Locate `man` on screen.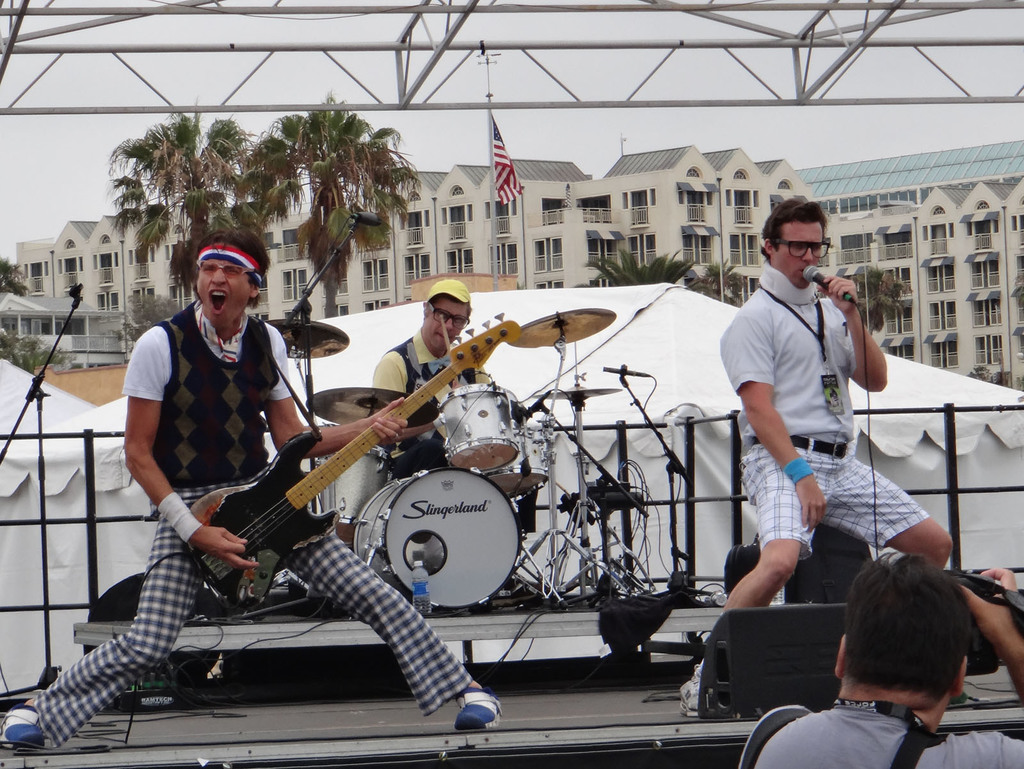
On screen at {"left": 676, "top": 202, "right": 957, "bottom": 714}.
